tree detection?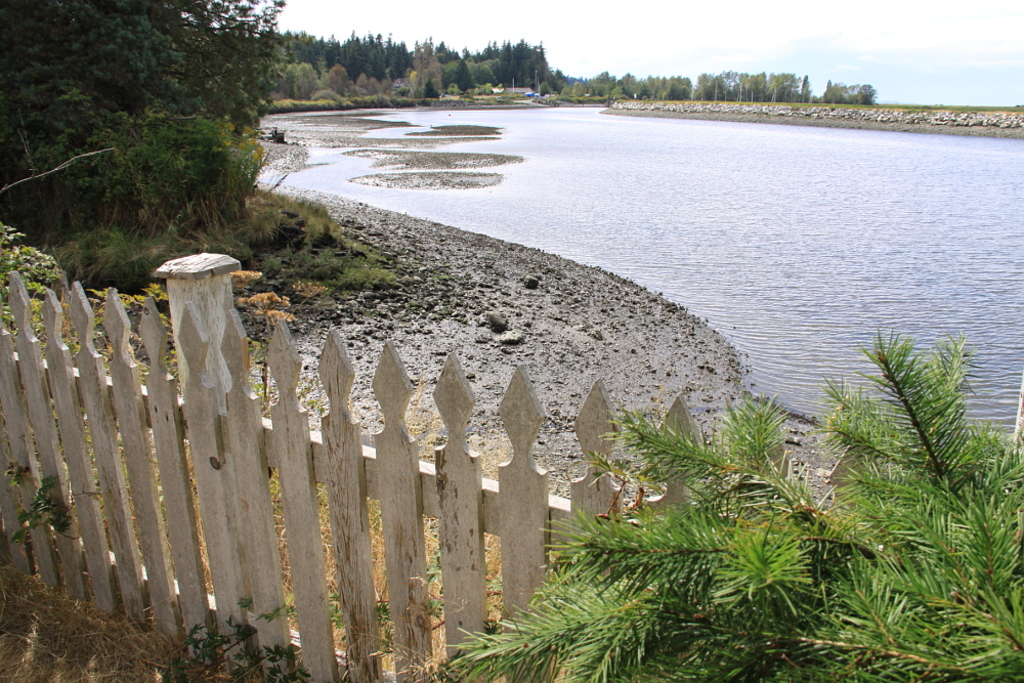
(458, 331, 1023, 682)
